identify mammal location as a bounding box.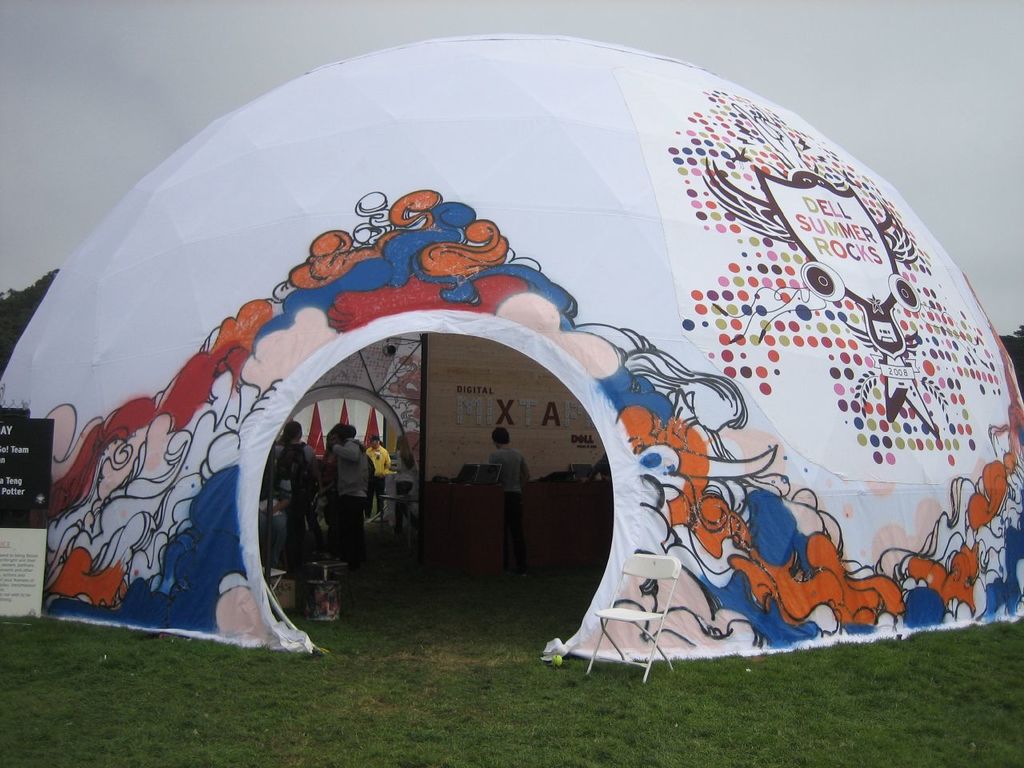
bbox(325, 429, 342, 487).
